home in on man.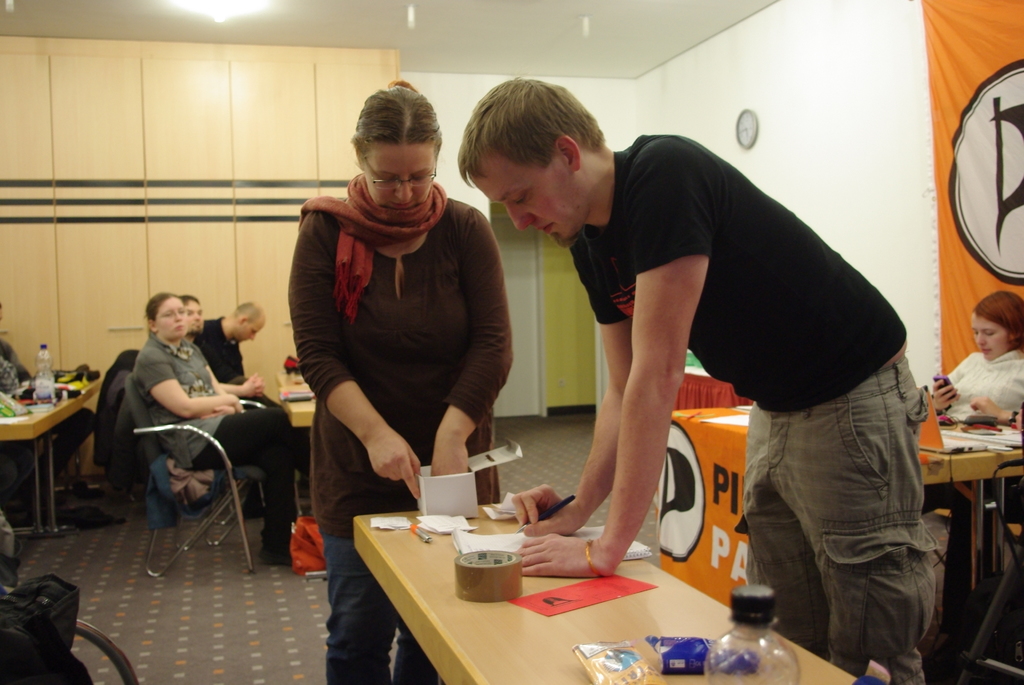
Homed in at l=194, t=296, r=287, b=413.
